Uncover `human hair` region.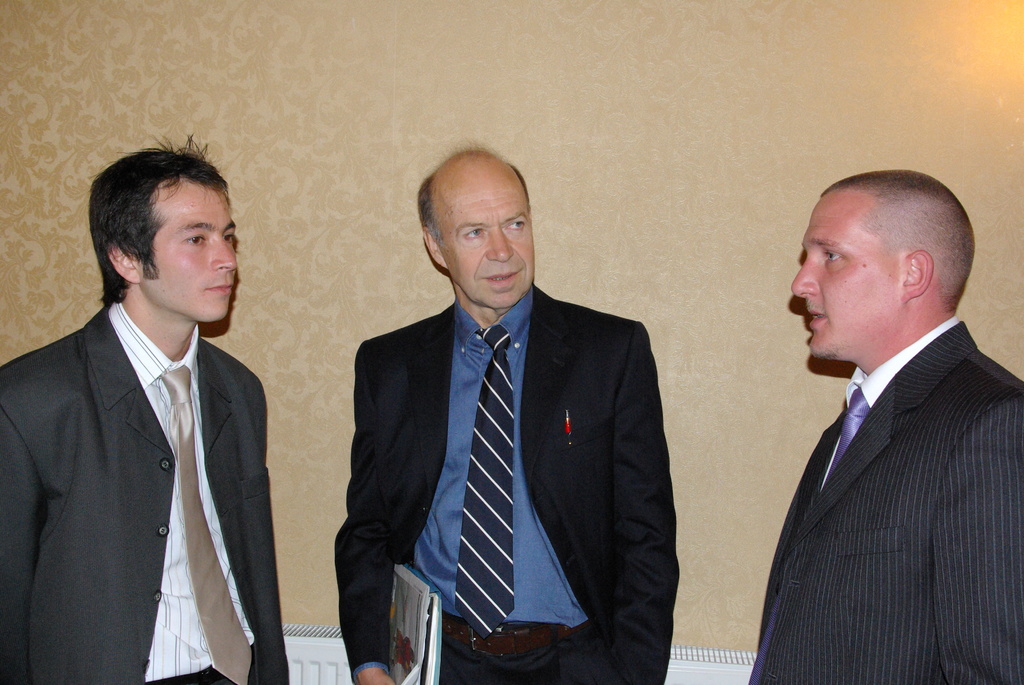
Uncovered: <region>415, 136, 530, 251</region>.
